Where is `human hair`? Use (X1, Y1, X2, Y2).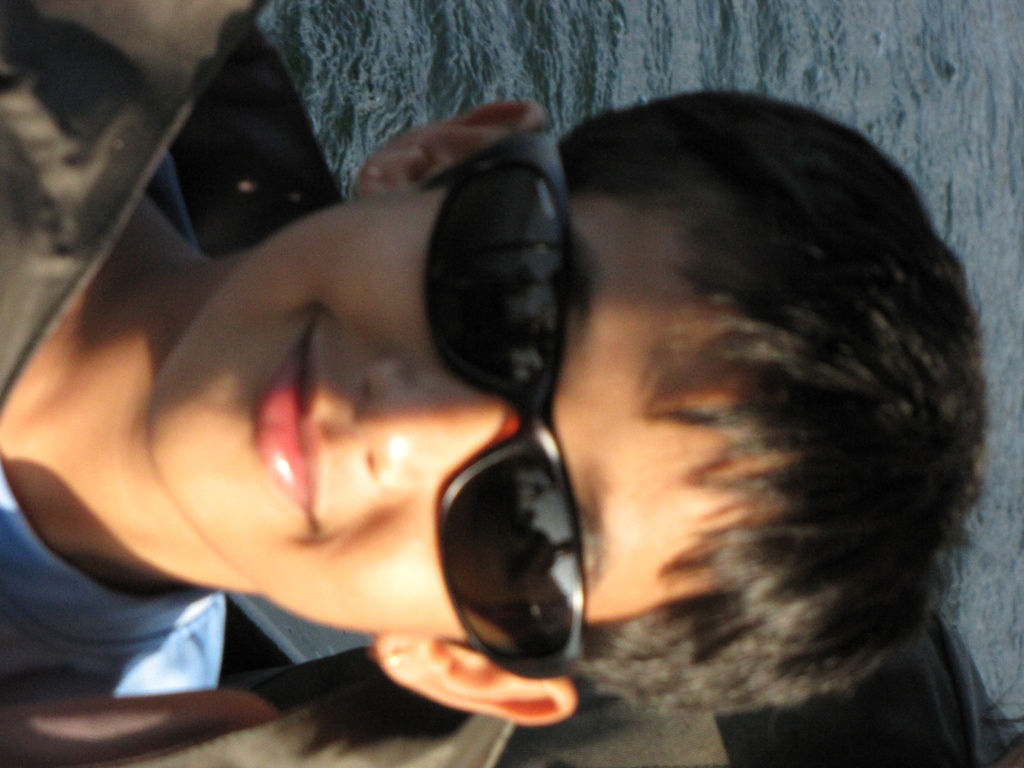
(442, 79, 1011, 748).
